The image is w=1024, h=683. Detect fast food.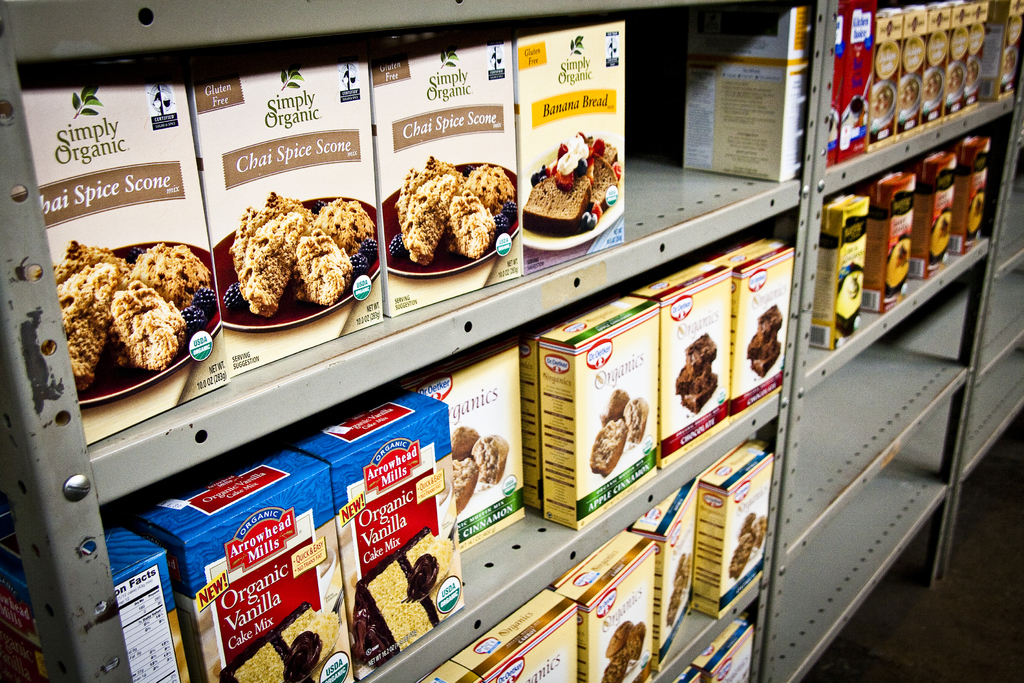
Detection: bbox=[684, 378, 717, 414].
